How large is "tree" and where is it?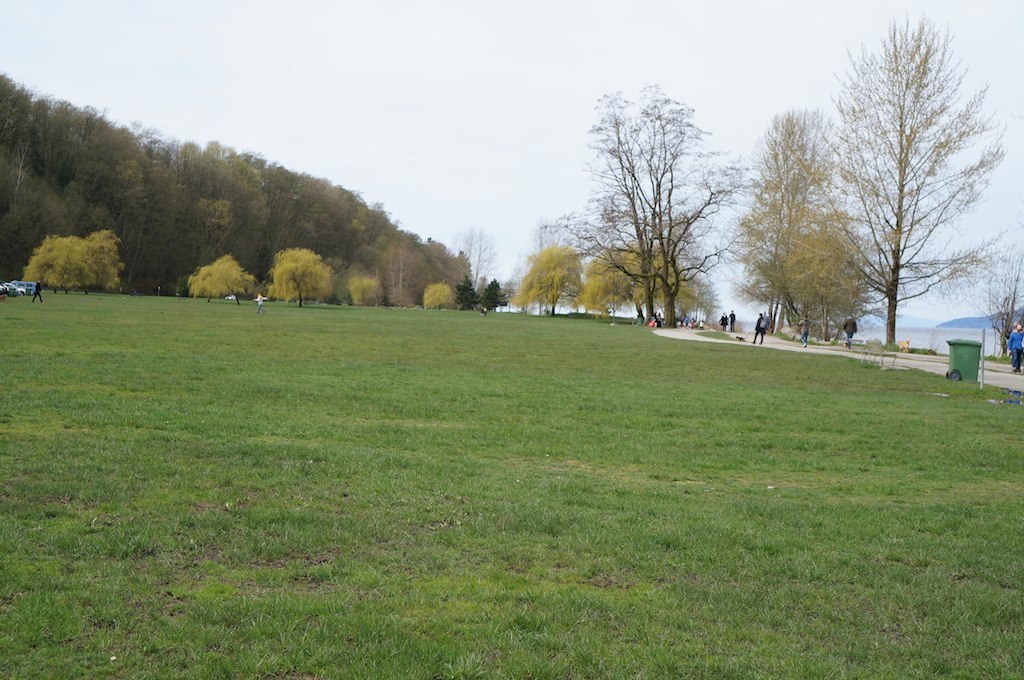
Bounding box: (828, 17, 989, 380).
